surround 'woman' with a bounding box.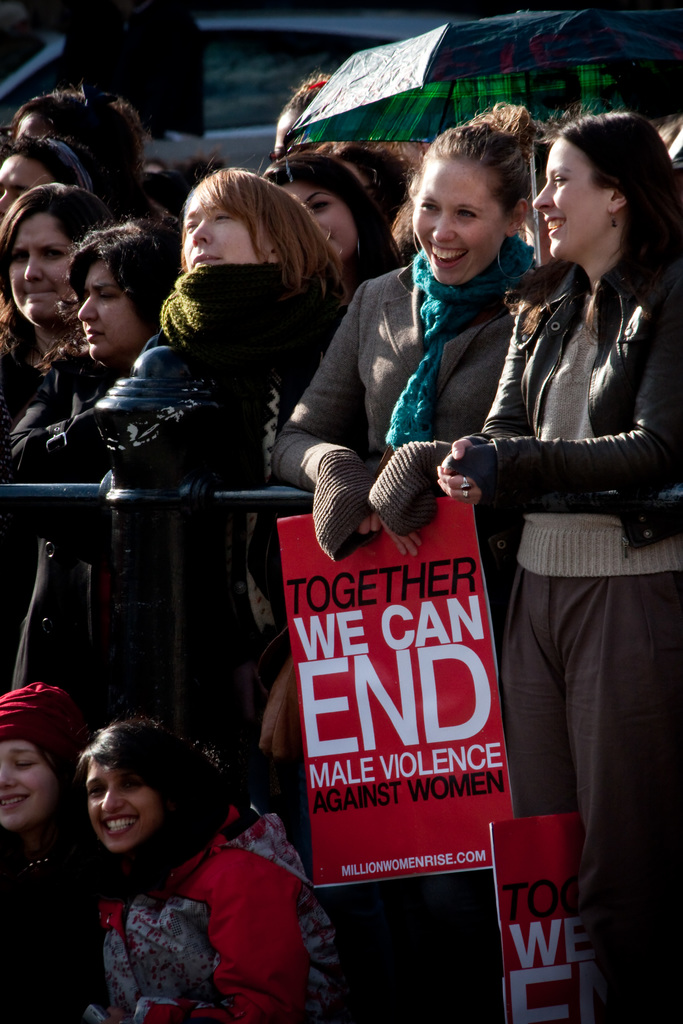
[x1=261, y1=152, x2=407, y2=308].
